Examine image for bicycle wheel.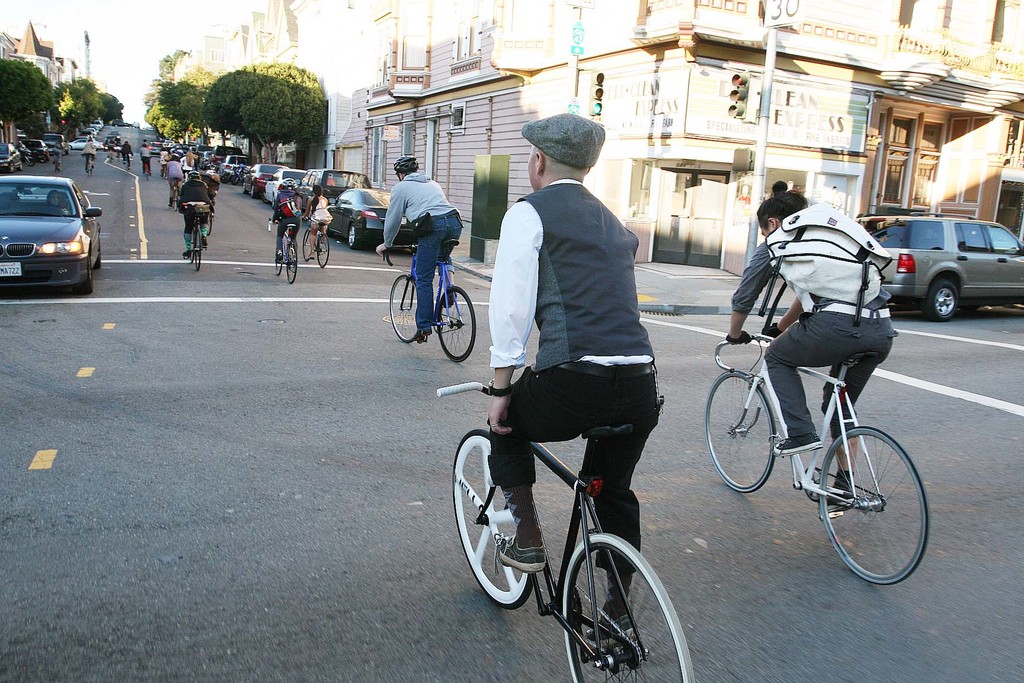
Examination result: left=193, top=229, right=202, bottom=273.
